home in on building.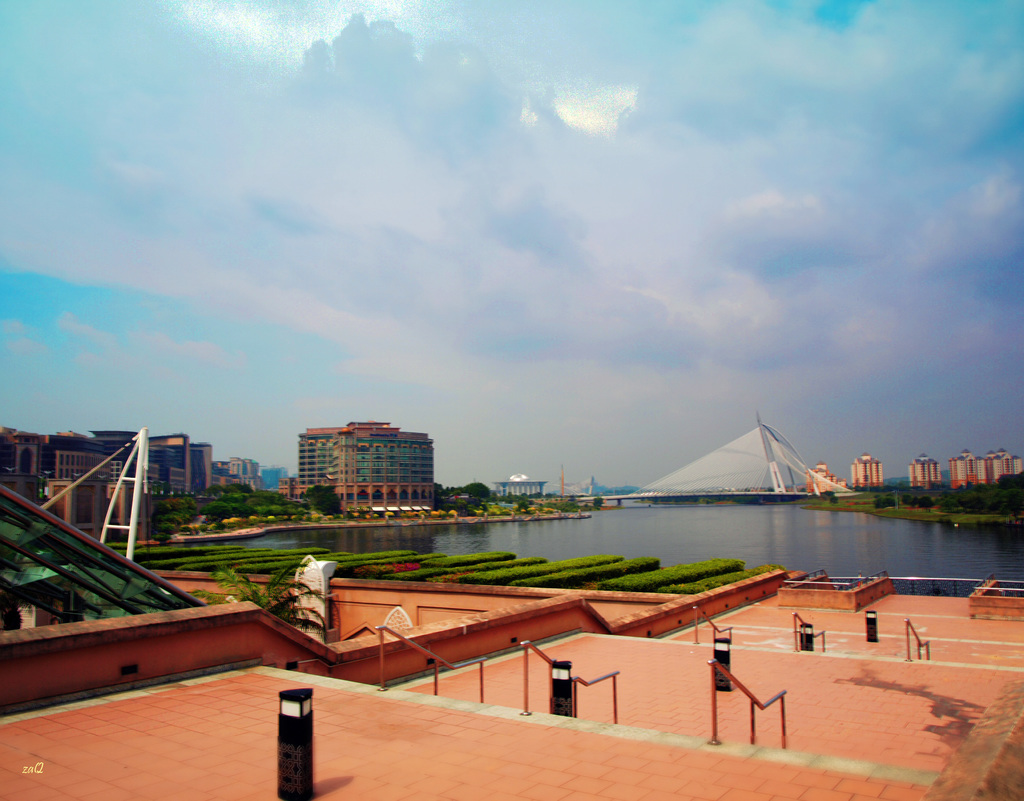
Homed in at bbox=[276, 416, 437, 510].
